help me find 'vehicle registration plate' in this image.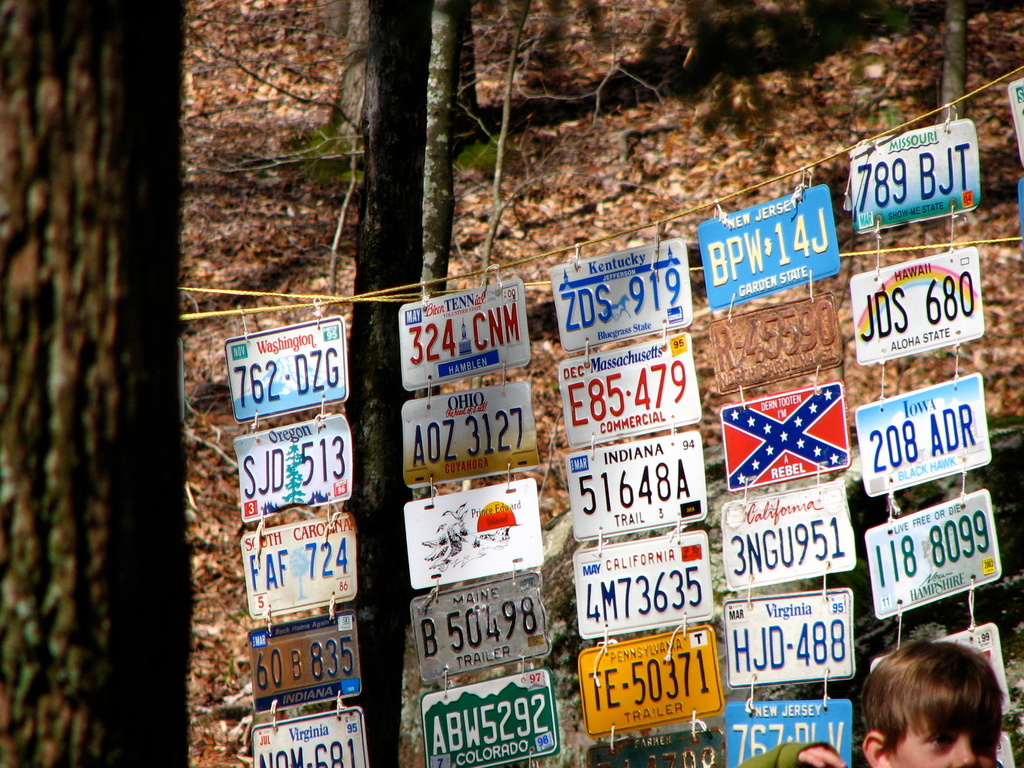
Found it: Rect(232, 413, 353, 522).
